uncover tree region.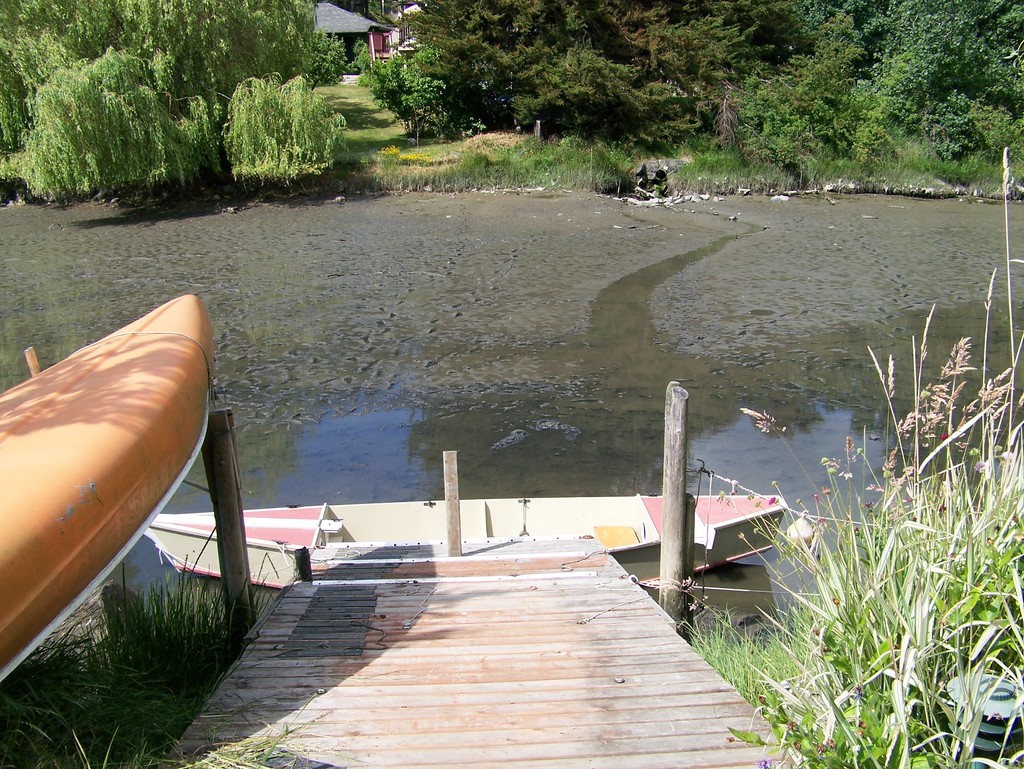
Uncovered: 740:11:872:173.
